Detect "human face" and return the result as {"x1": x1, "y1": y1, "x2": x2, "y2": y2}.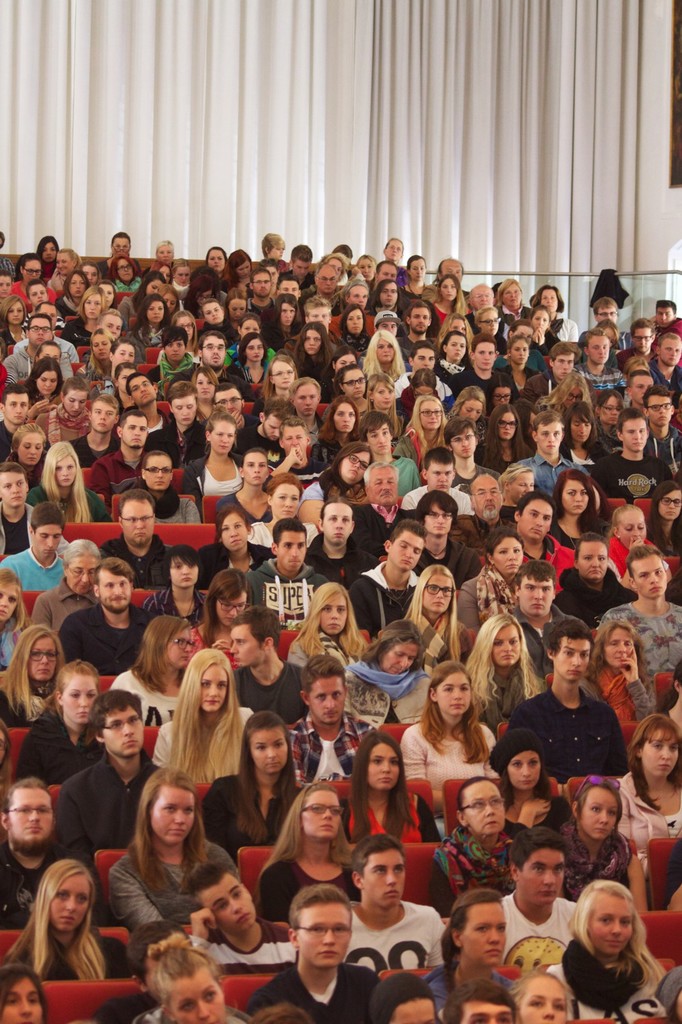
{"x1": 535, "y1": 315, "x2": 548, "y2": 334}.
